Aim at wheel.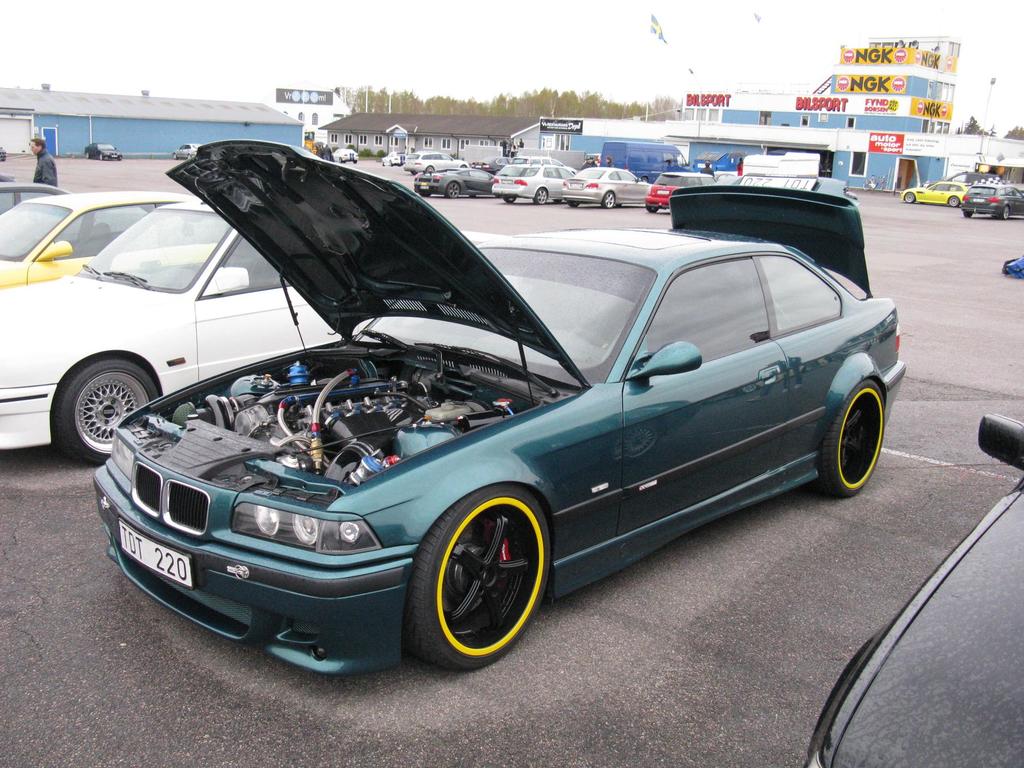
Aimed at 535/185/548/205.
